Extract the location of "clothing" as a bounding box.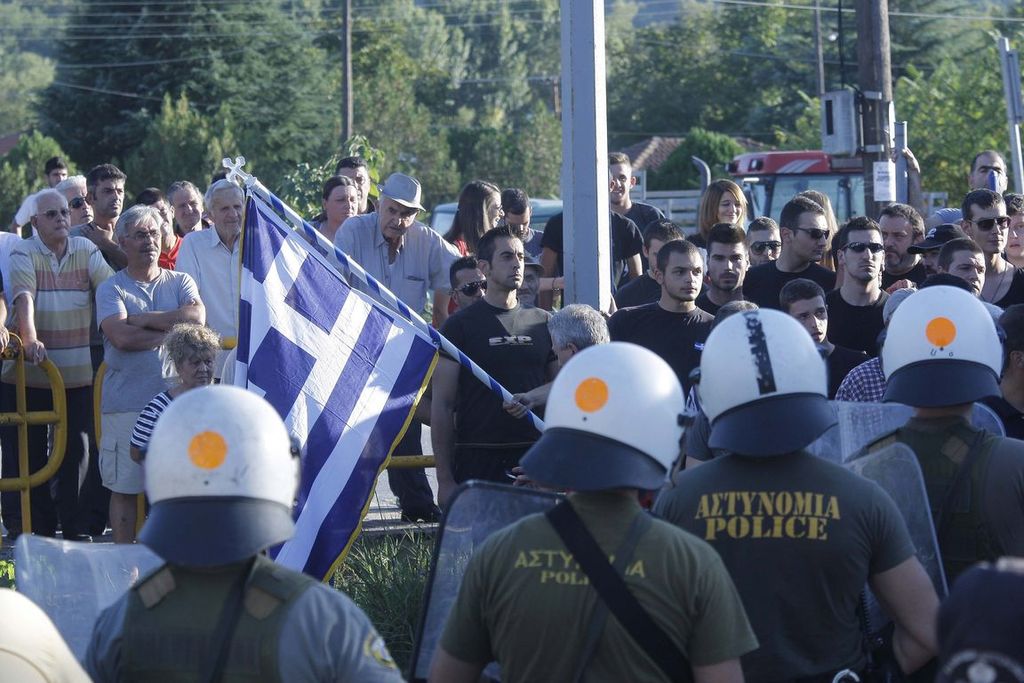
(0, 235, 57, 526).
